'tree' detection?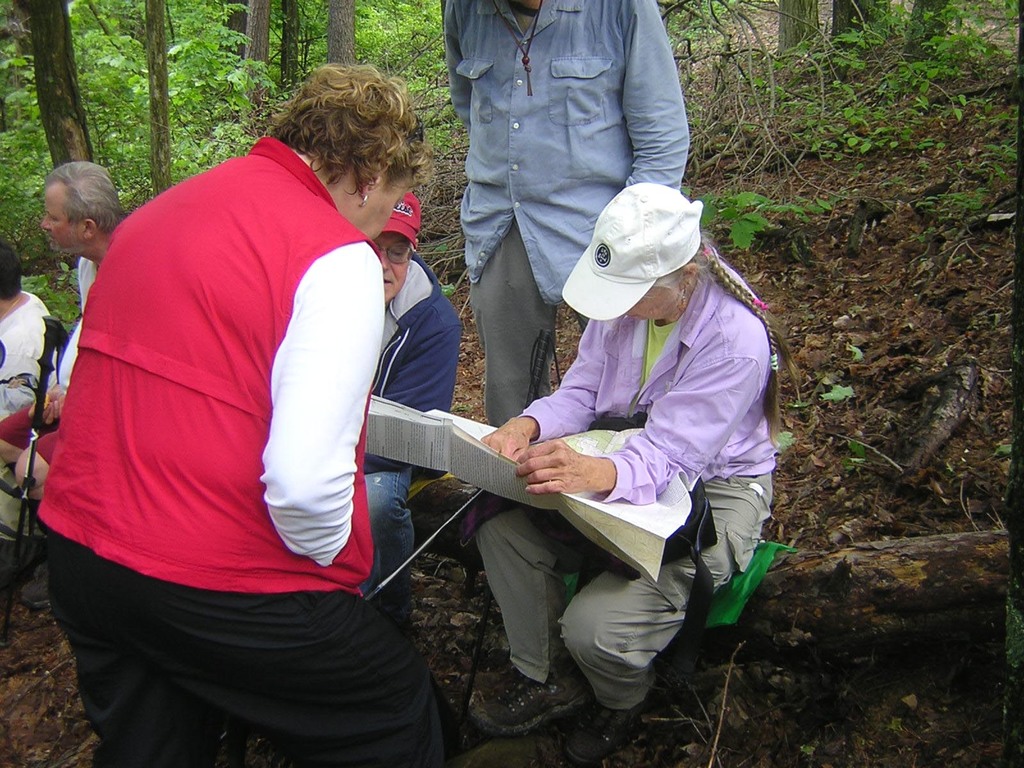
<box>832,0,870,38</box>
